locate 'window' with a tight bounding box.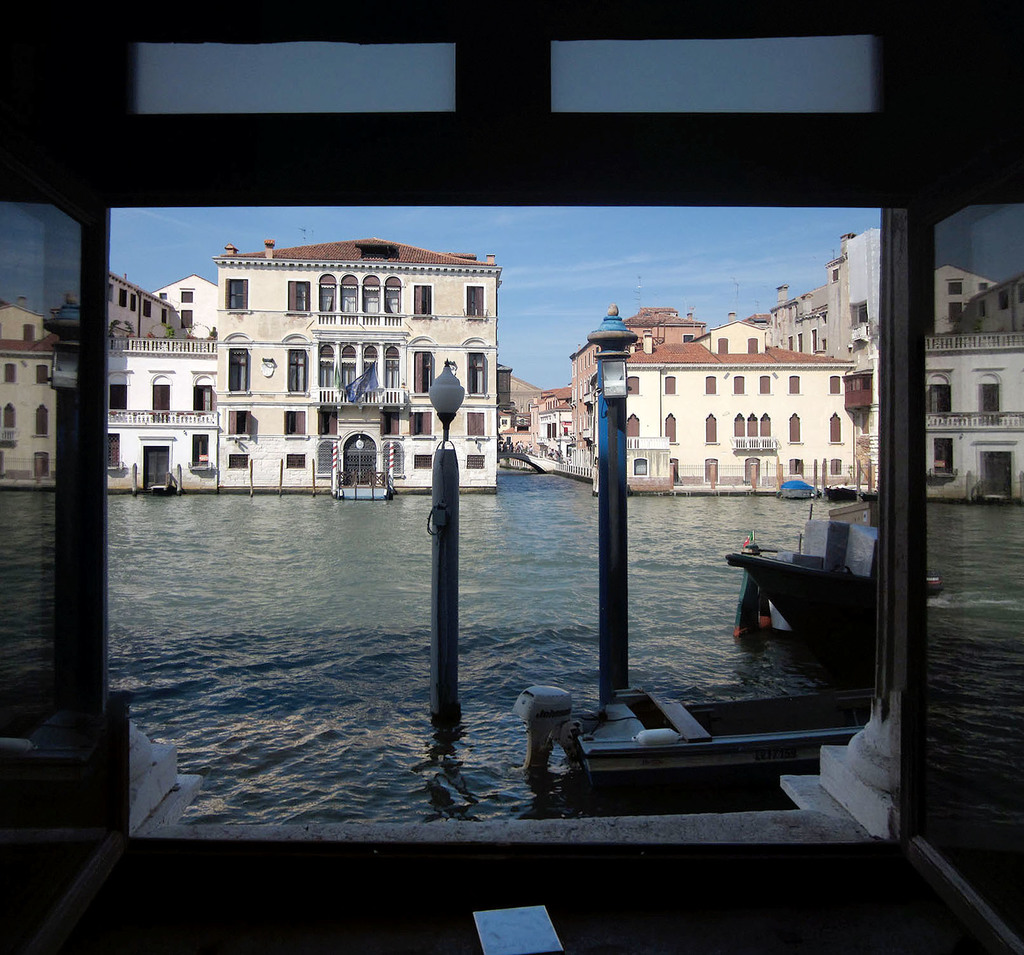
pyautogui.locateOnScreen(195, 388, 212, 411).
